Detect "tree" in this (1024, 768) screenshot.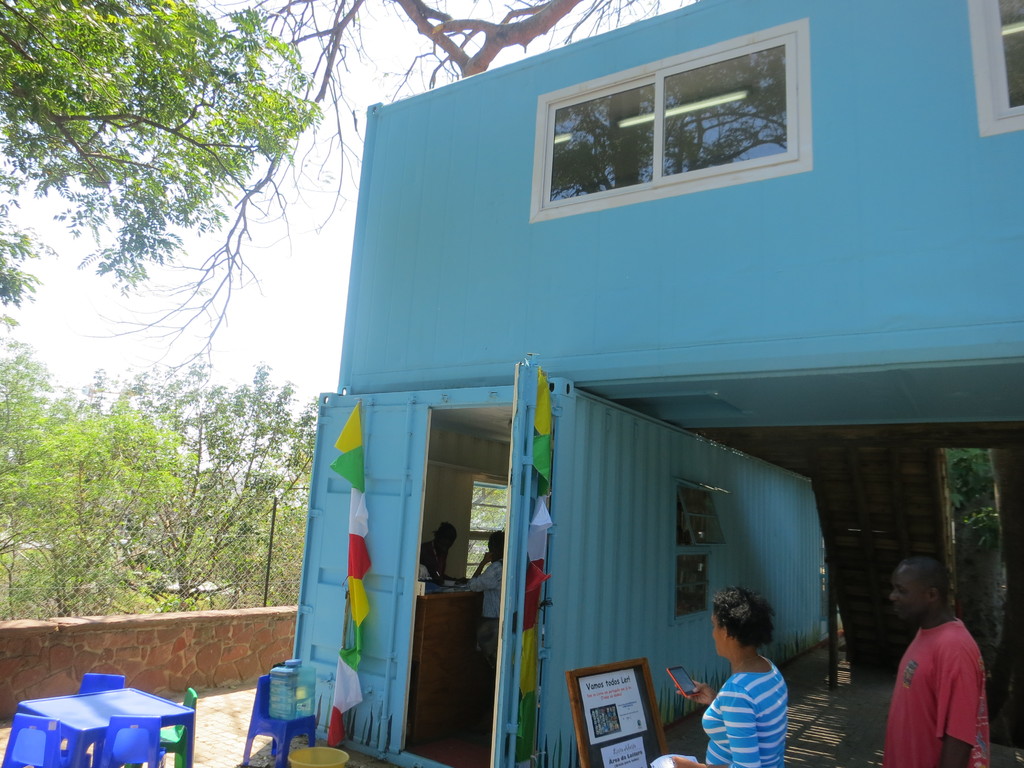
Detection: [76,0,701,387].
